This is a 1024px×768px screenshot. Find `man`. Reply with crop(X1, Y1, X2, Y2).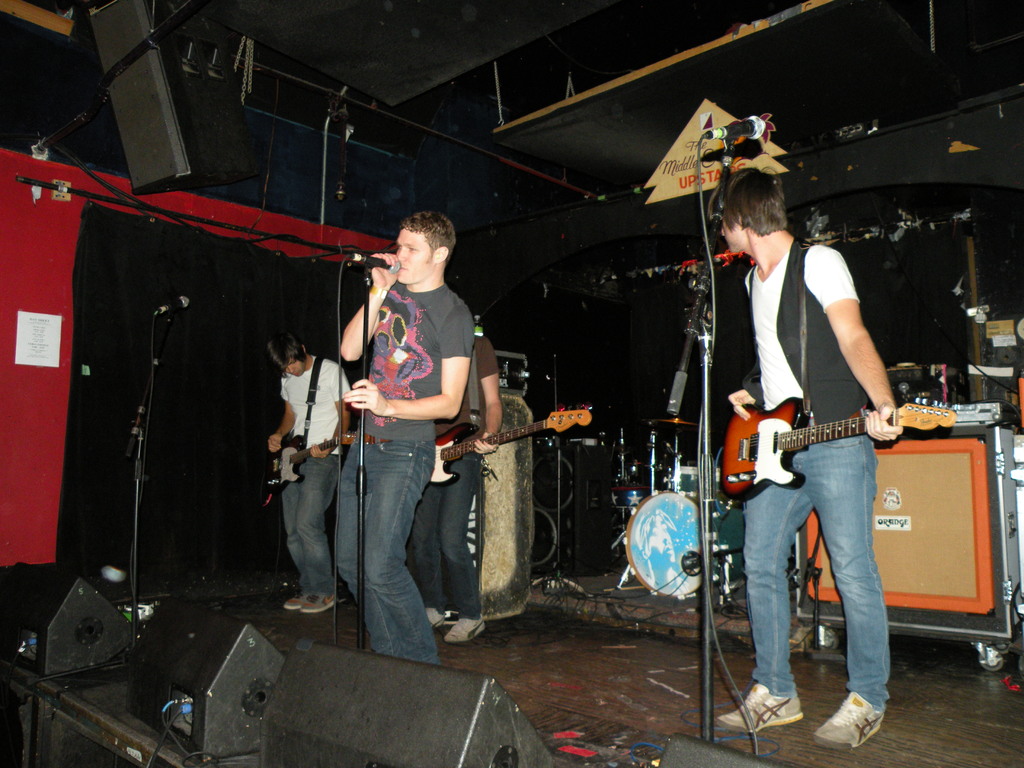
crop(267, 330, 351, 611).
